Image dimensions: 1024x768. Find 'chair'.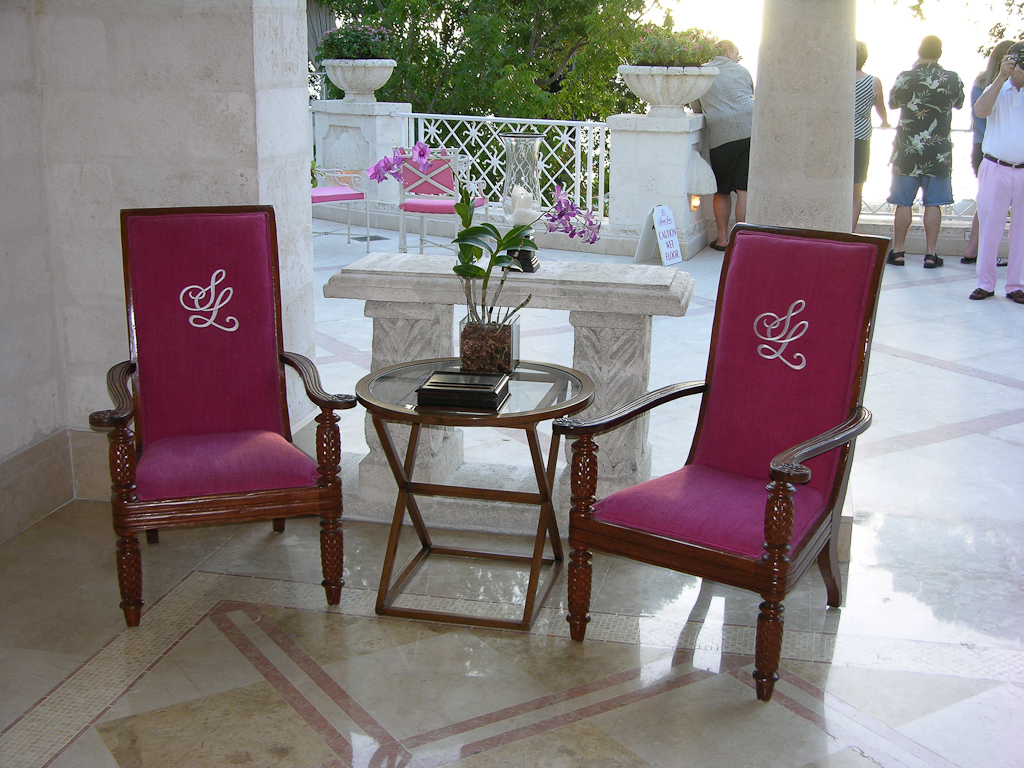
x1=309, y1=155, x2=375, y2=252.
